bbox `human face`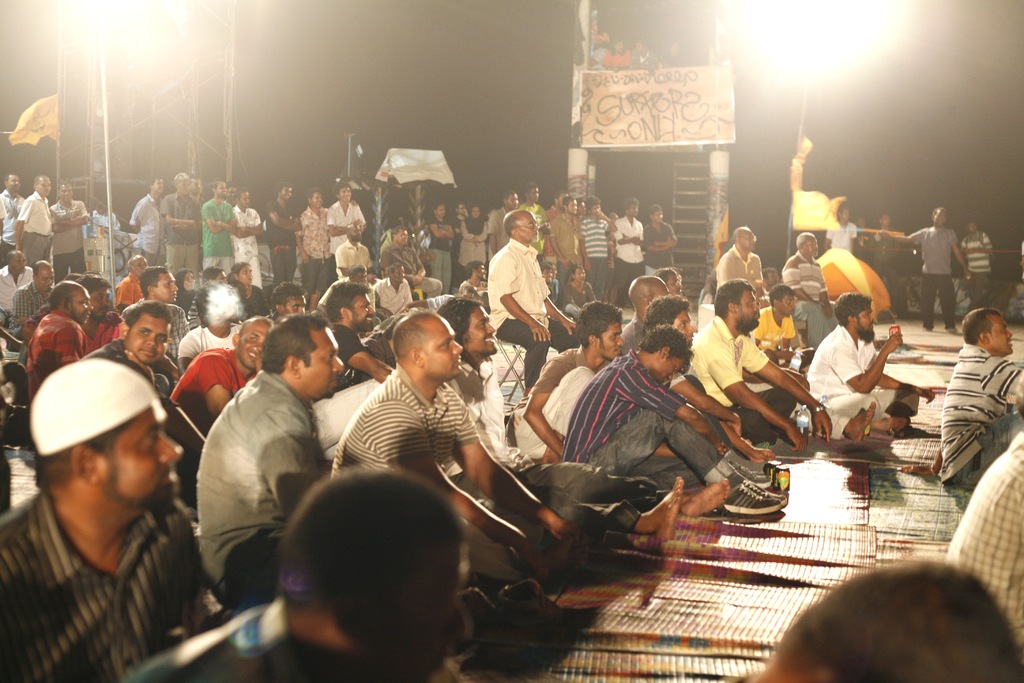
[left=598, top=320, right=623, bottom=358]
